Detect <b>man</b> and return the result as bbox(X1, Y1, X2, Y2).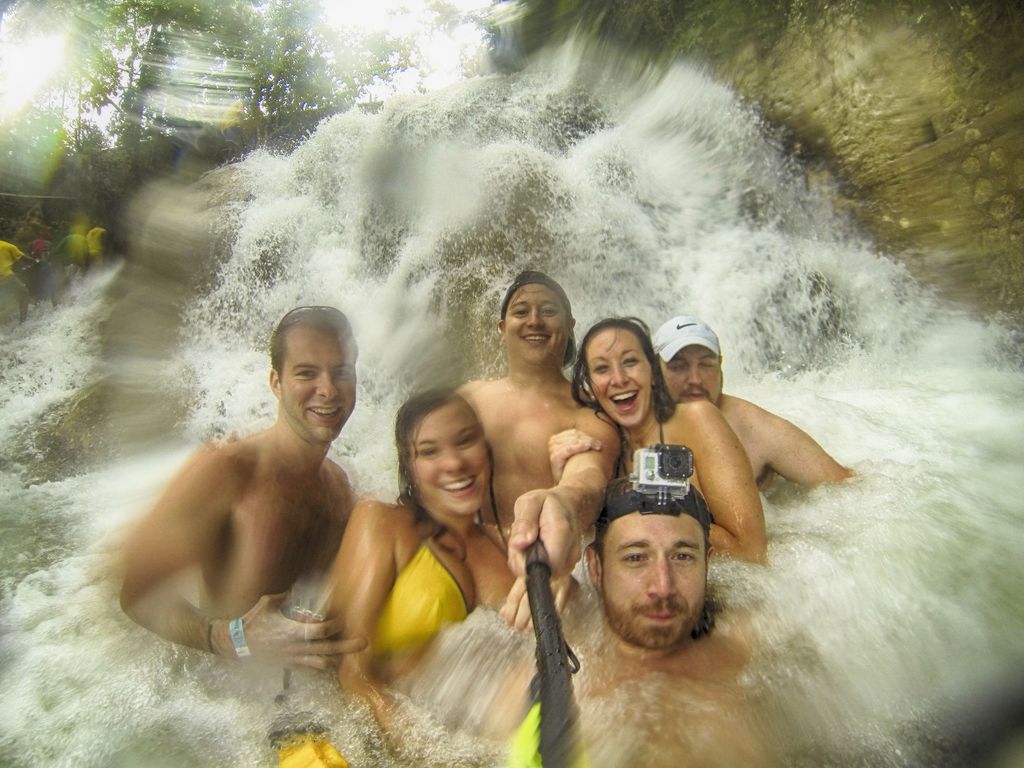
bbox(648, 303, 845, 510).
